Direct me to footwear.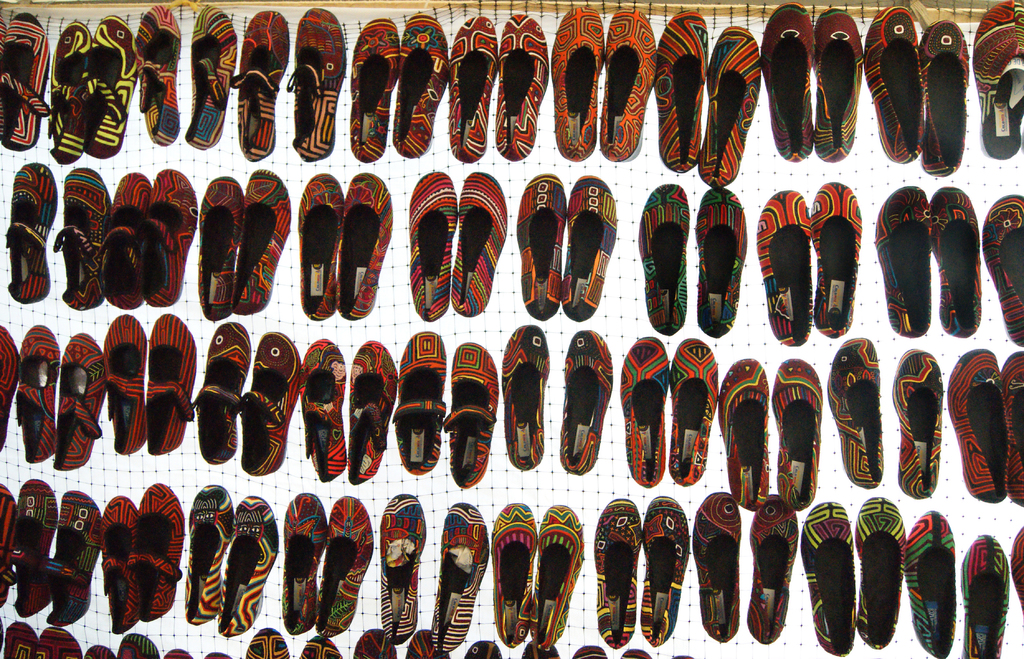
Direction: (396, 328, 447, 473).
